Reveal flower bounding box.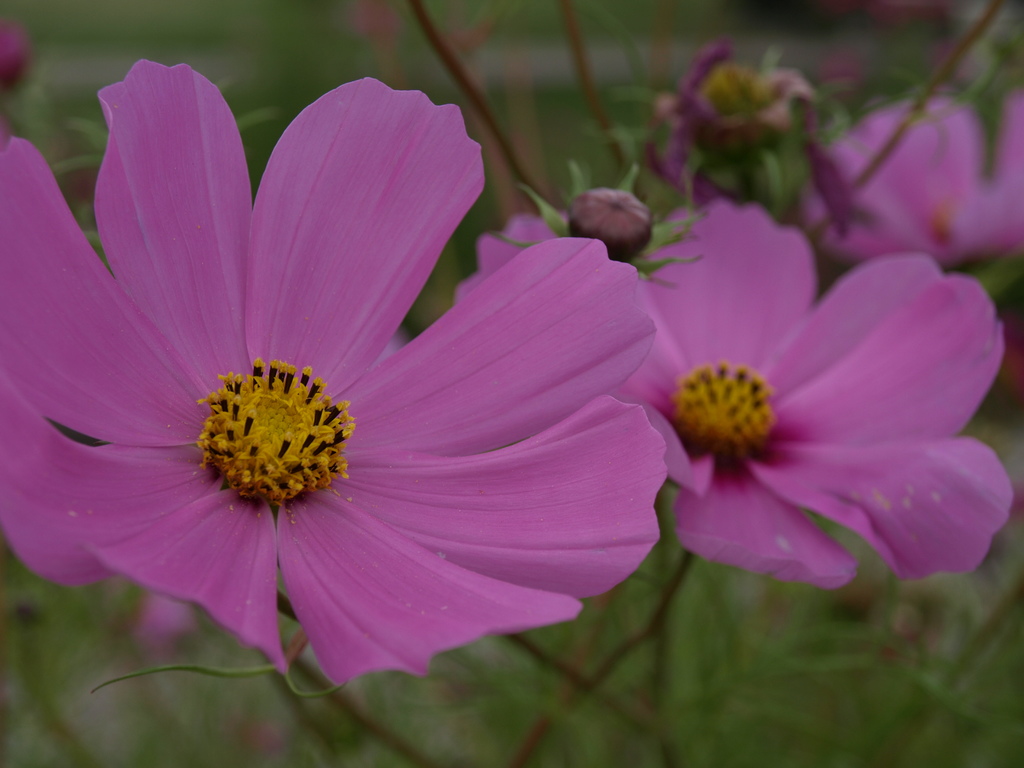
Revealed: [x1=451, y1=196, x2=1017, y2=595].
